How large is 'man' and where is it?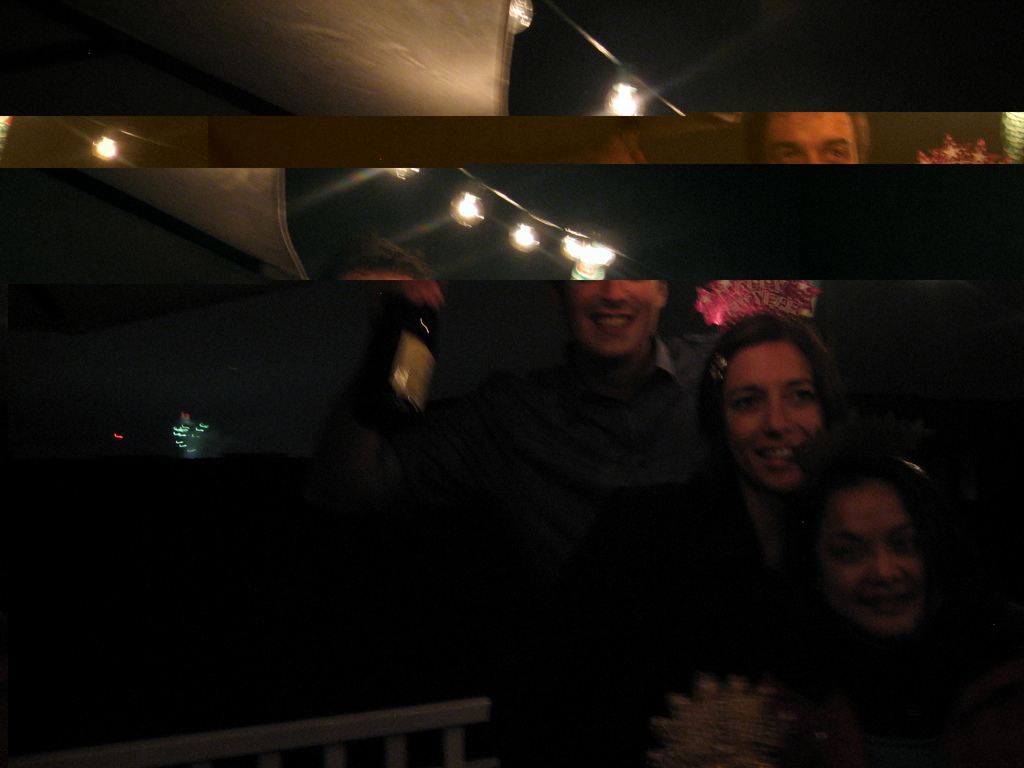
Bounding box: [x1=497, y1=274, x2=735, y2=683].
